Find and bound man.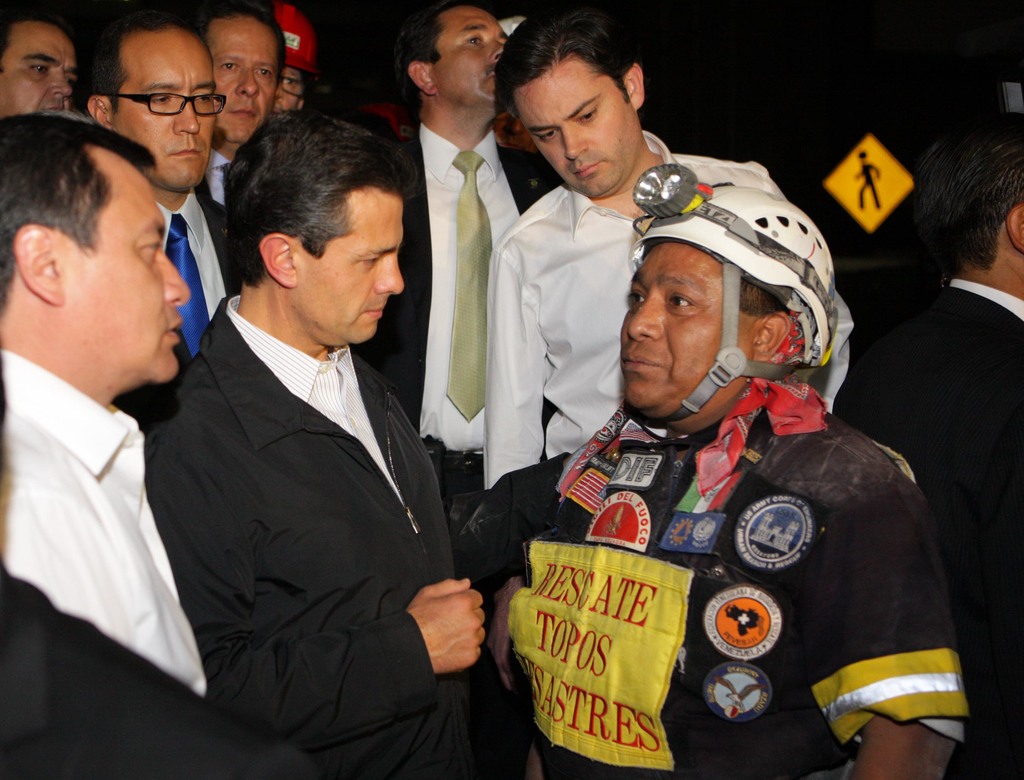
Bound: [left=82, top=4, right=264, bottom=375].
